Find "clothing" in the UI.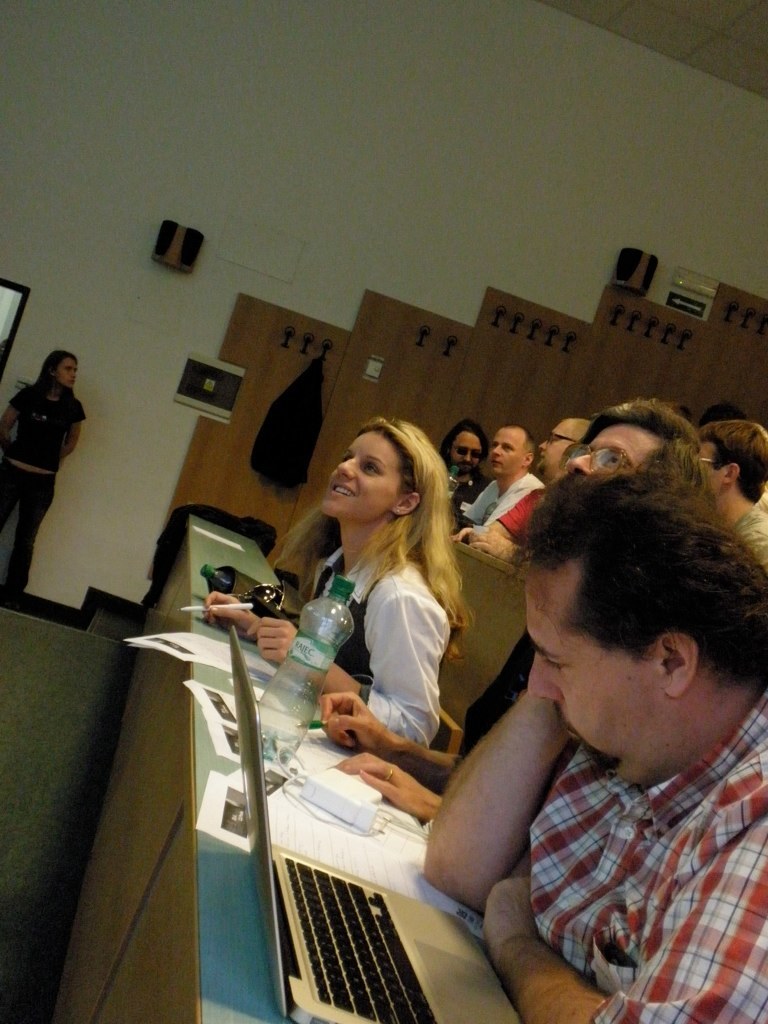
UI element at {"x1": 501, "y1": 485, "x2": 560, "y2": 539}.
